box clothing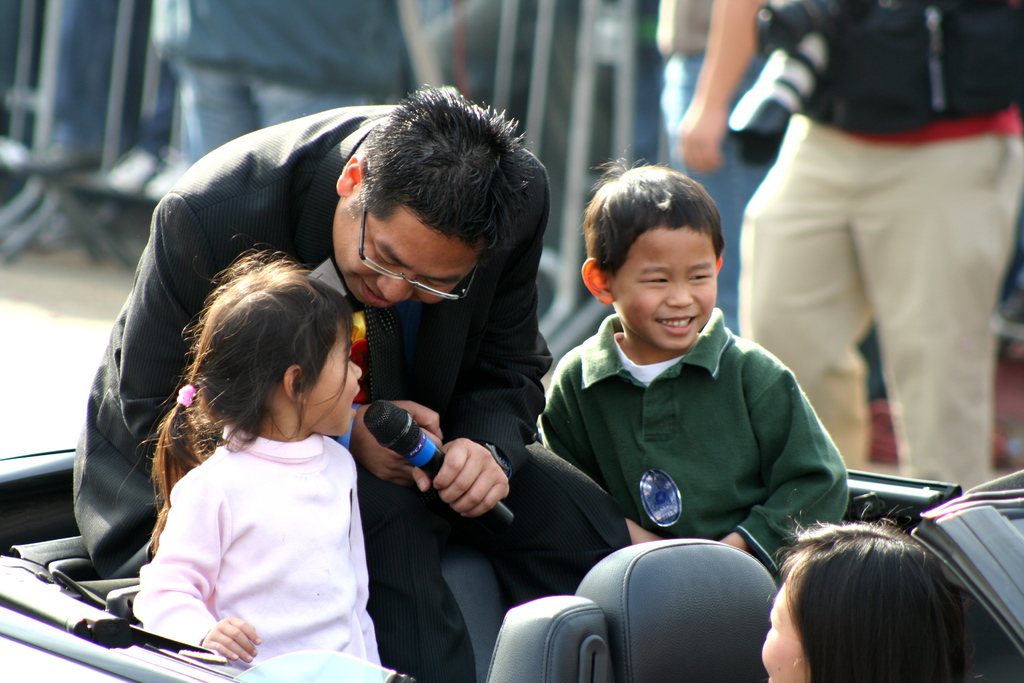
bbox(127, 396, 384, 657)
